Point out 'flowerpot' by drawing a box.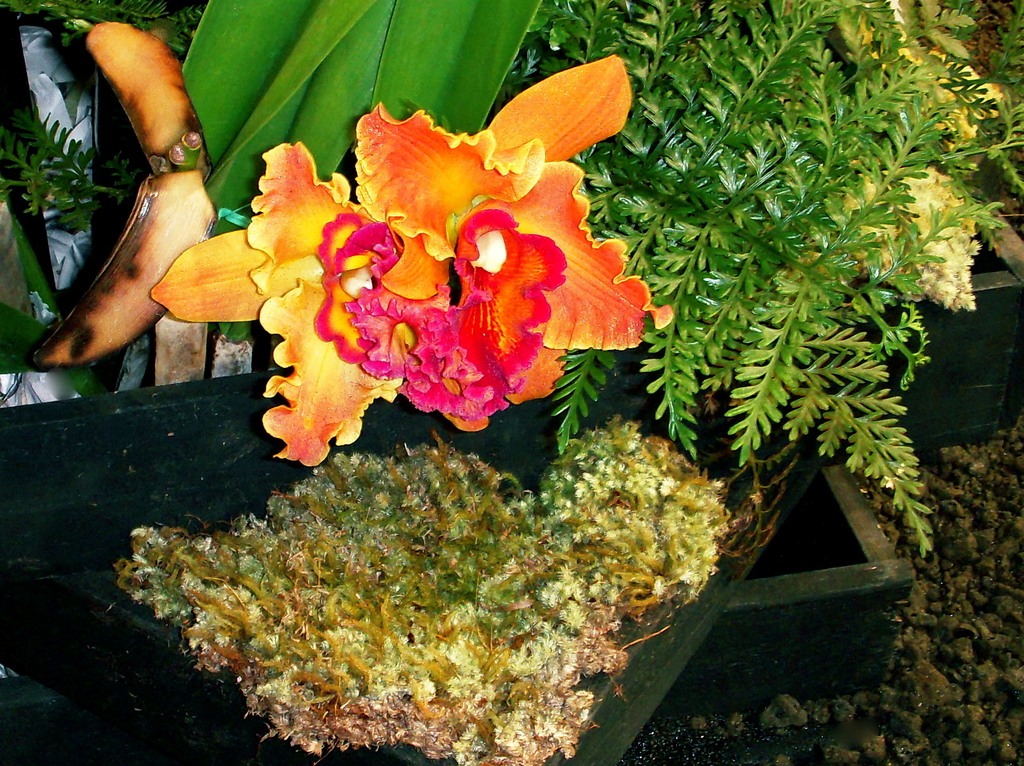
bbox=(641, 0, 1023, 450).
